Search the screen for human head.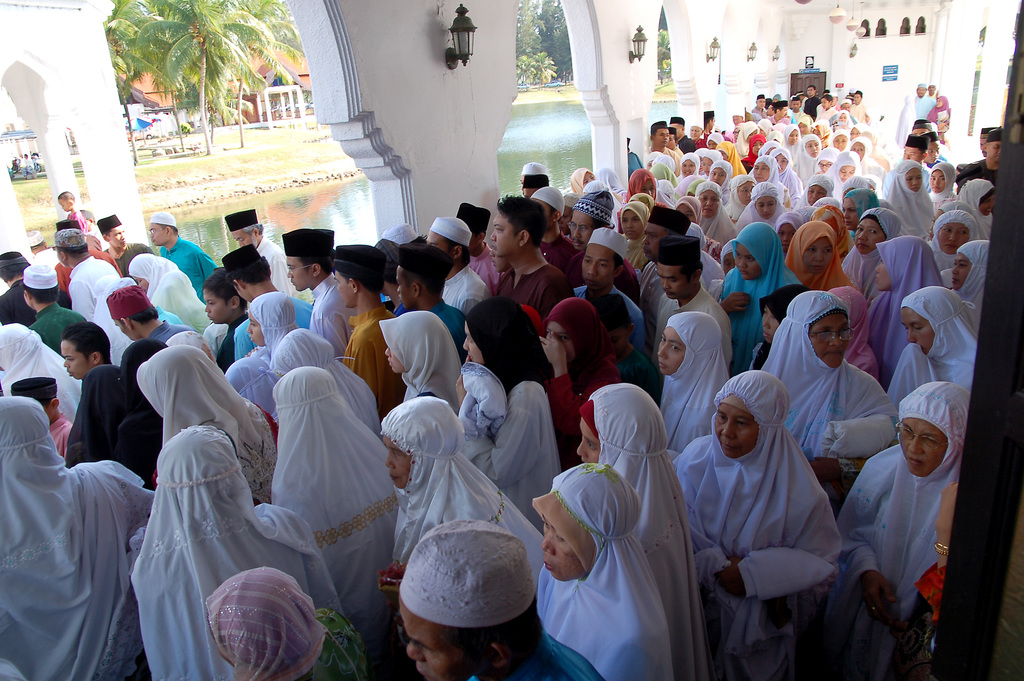
Found at (0, 252, 32, 287).
